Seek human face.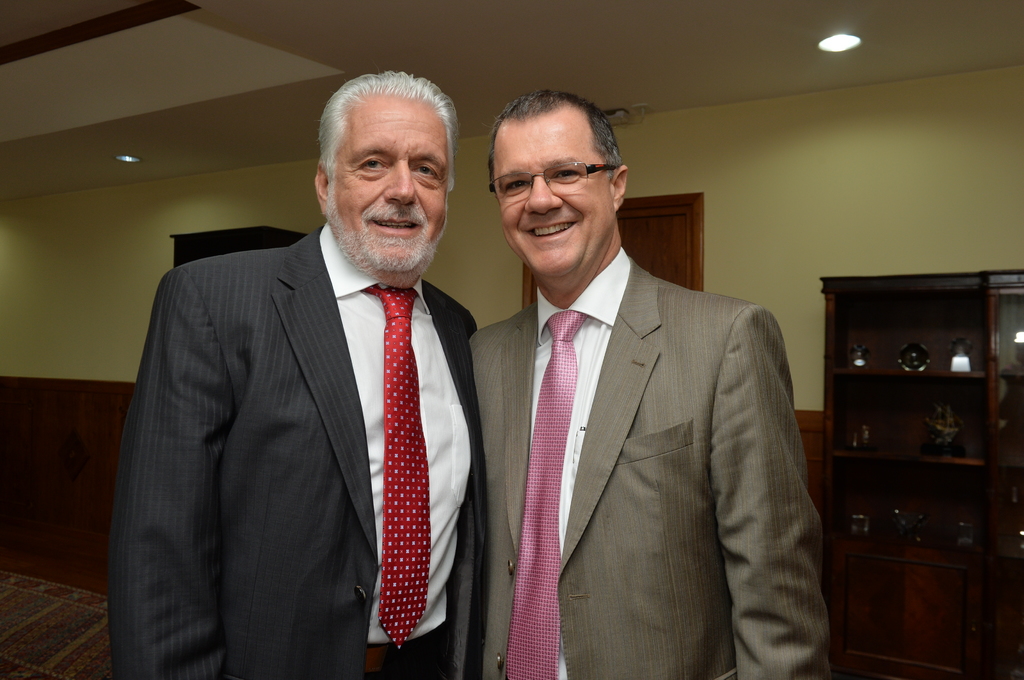
(492, 116, 618, 282).
